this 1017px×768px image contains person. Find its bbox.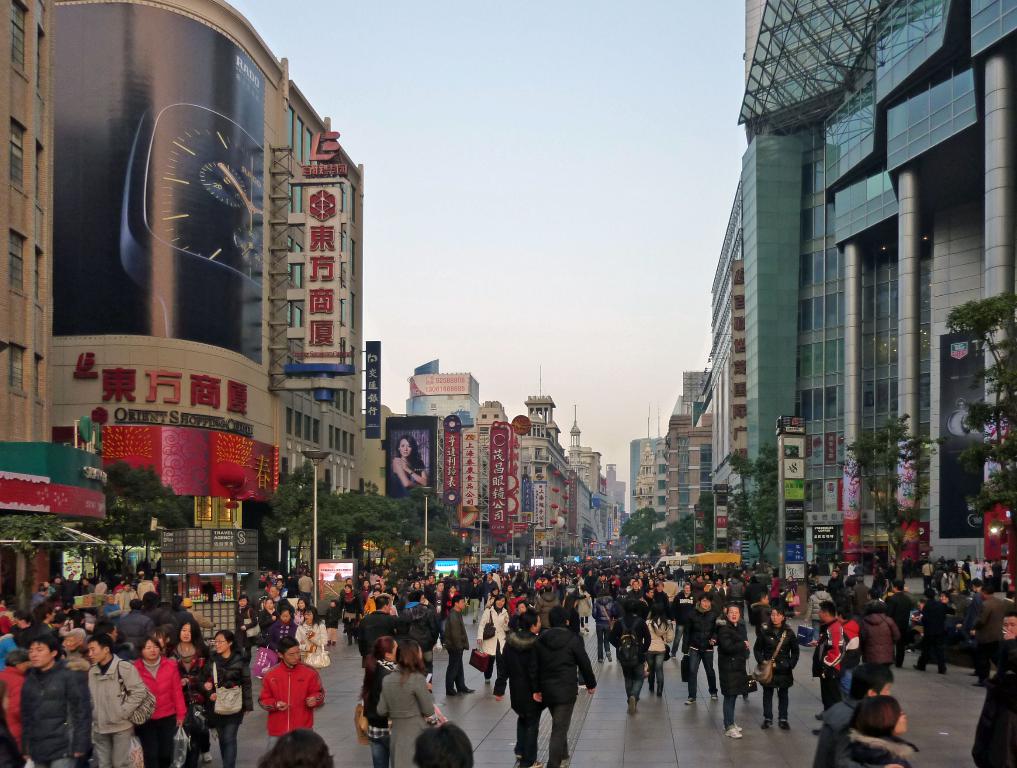
rect(360, 578, 372, 603).
